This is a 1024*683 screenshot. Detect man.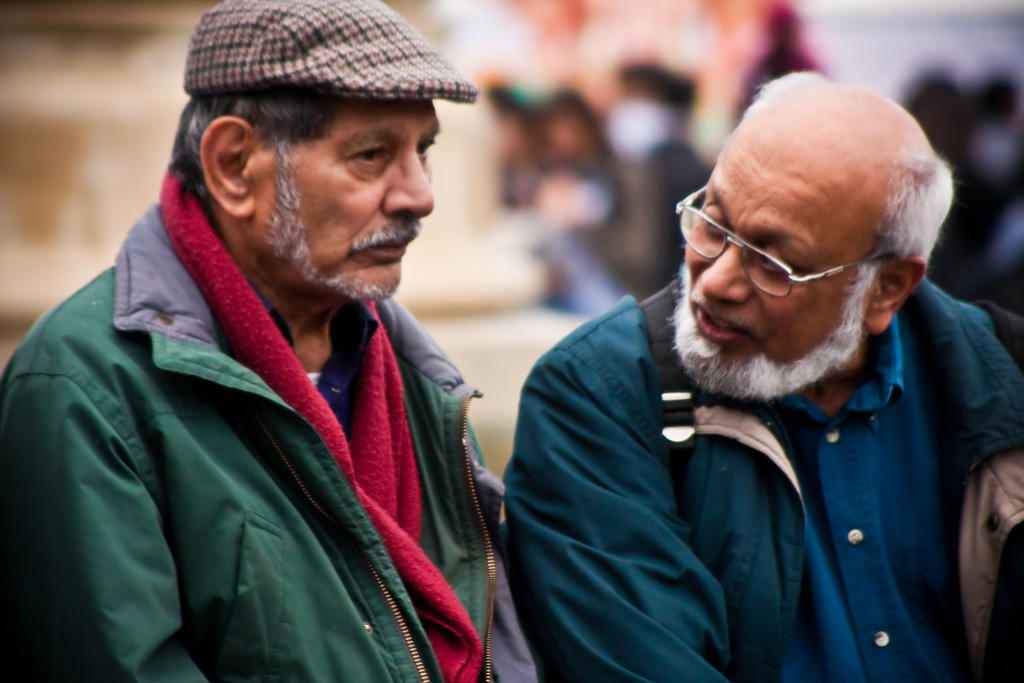
(left=0, top=0, right=575, bottom=682).
